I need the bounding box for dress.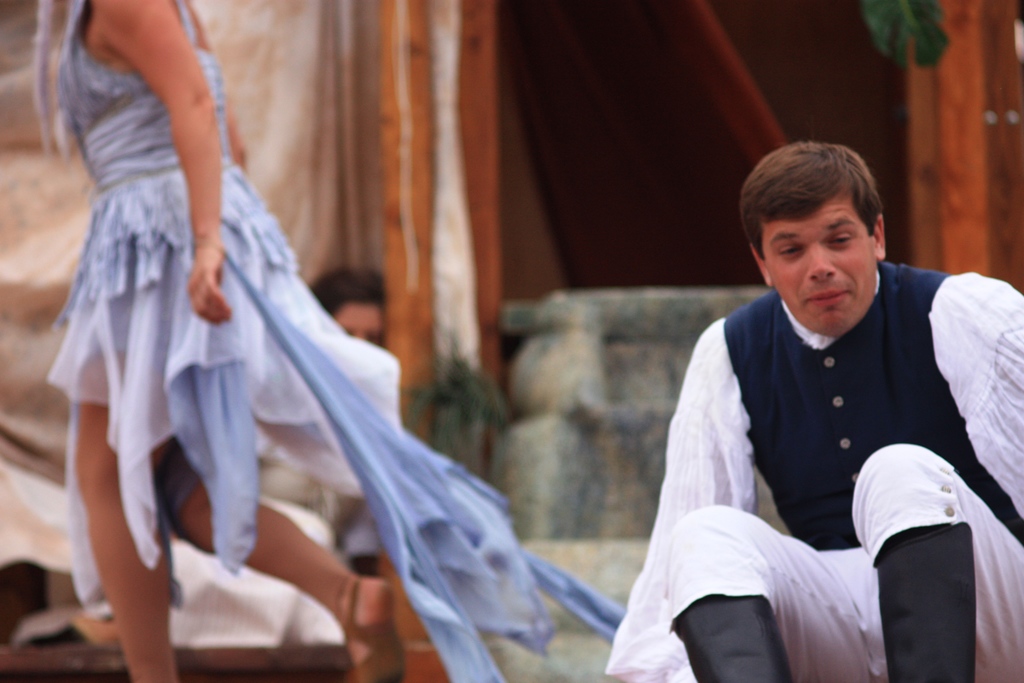
Here it is: [x1=40, y1=0, x2=625, y2=682].
